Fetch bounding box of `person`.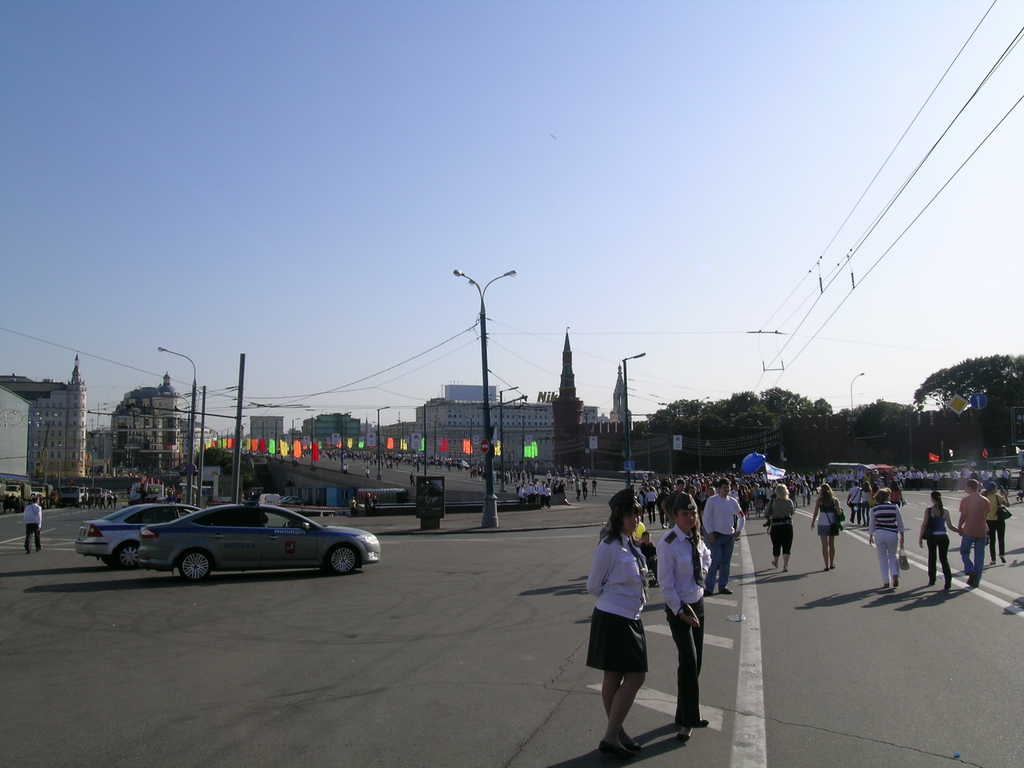
Bbox: (x1=767, y1=484, x2=796, y2=573).
